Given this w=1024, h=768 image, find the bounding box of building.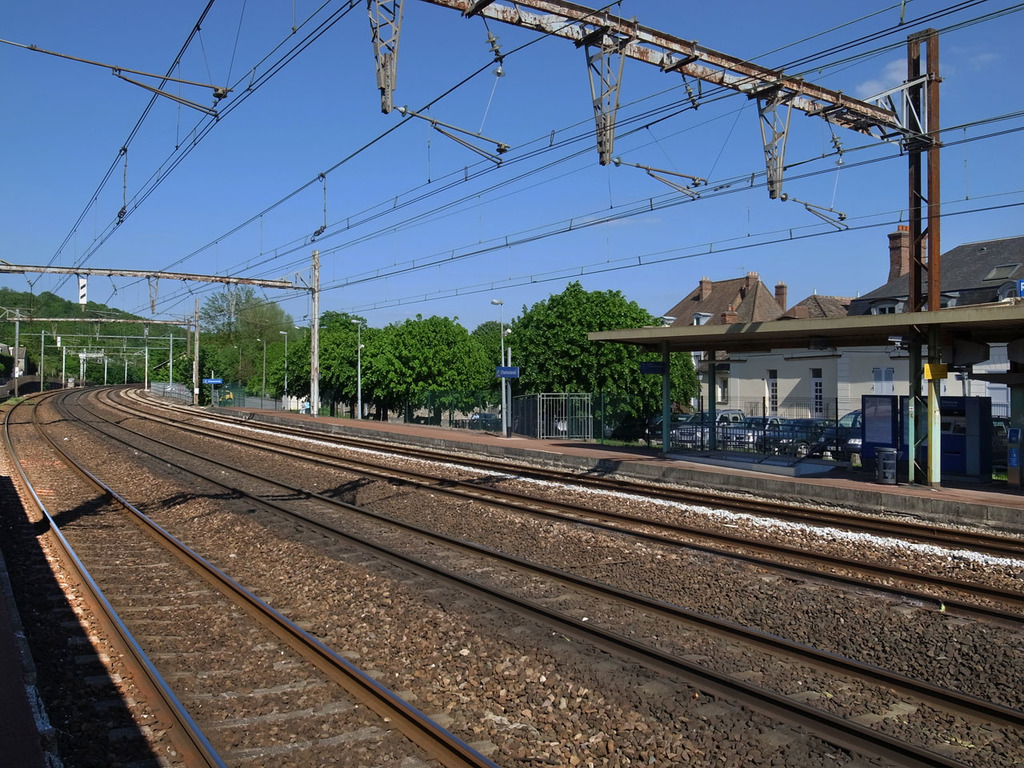
[654,274,854,422].
